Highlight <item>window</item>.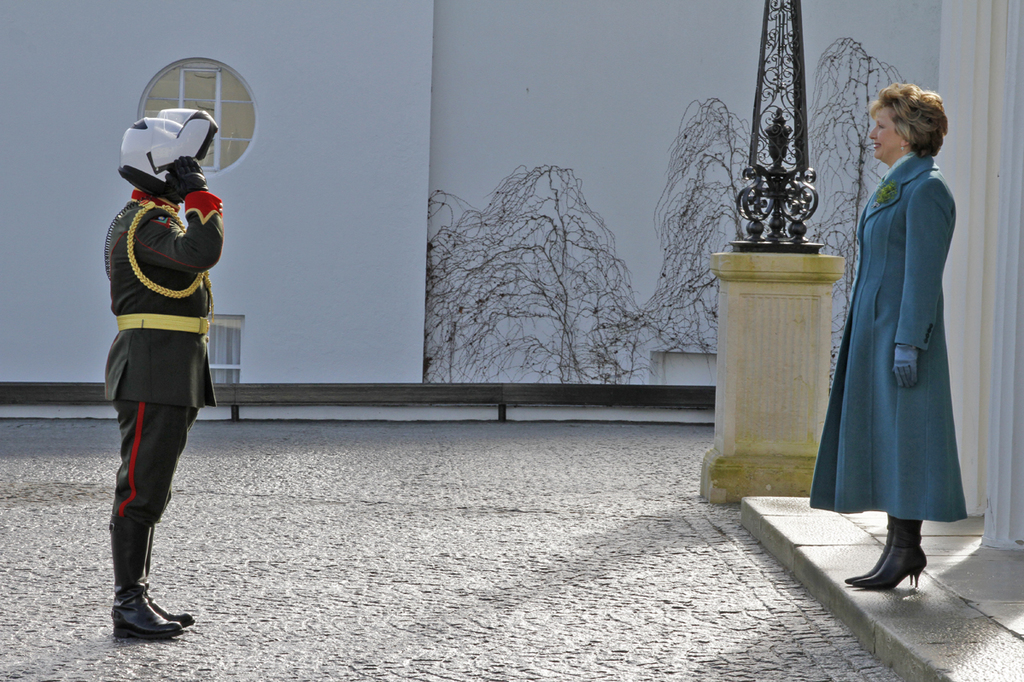
Highlighted region: [x1=203, y1=314, x2=244, y2=388].
